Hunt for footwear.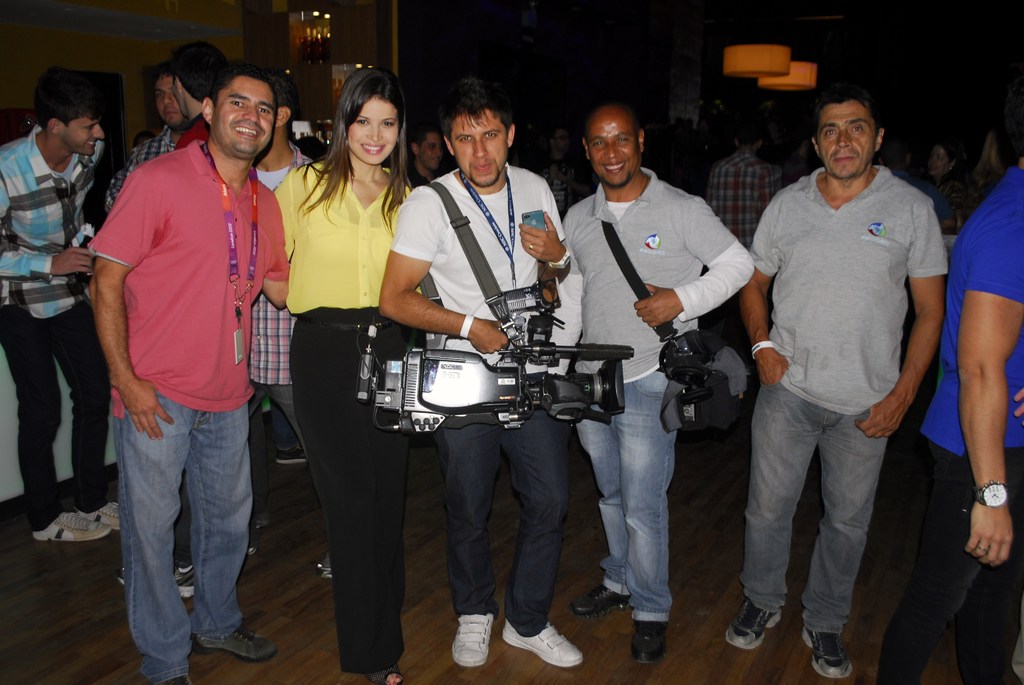
Hunted down at [left=570, top=583, right=627, bottom=617].
